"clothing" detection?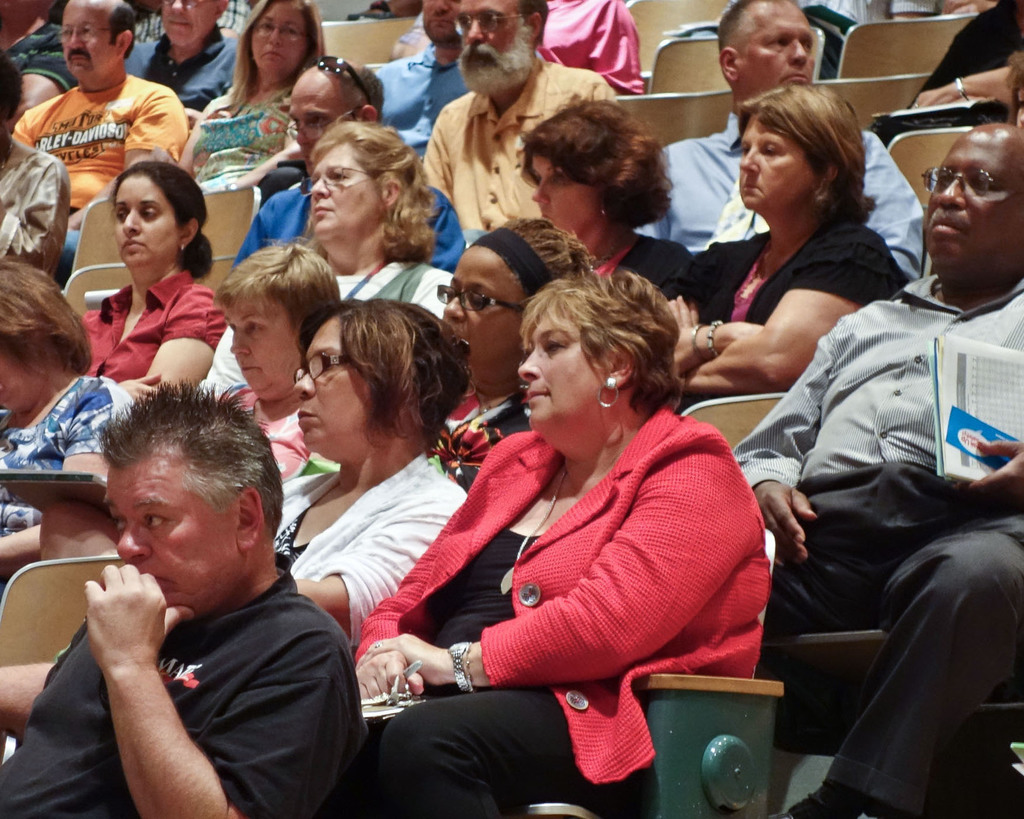
l=668, t=134, r=940, b=269
